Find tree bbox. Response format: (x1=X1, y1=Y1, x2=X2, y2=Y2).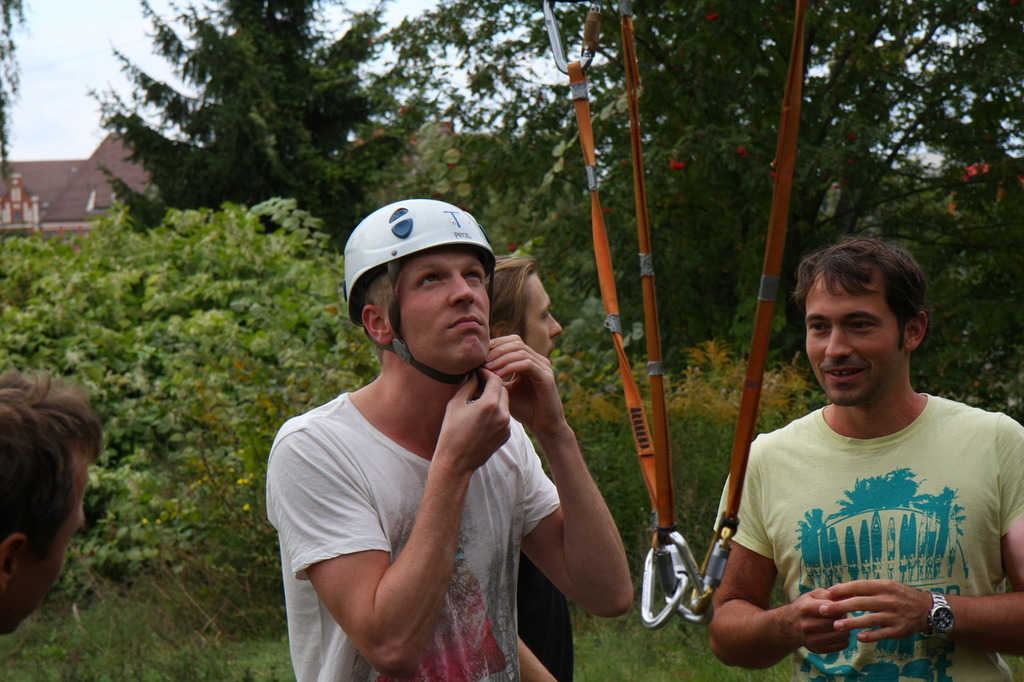
(x1=72, y1=0, x2=466, y2=335).
